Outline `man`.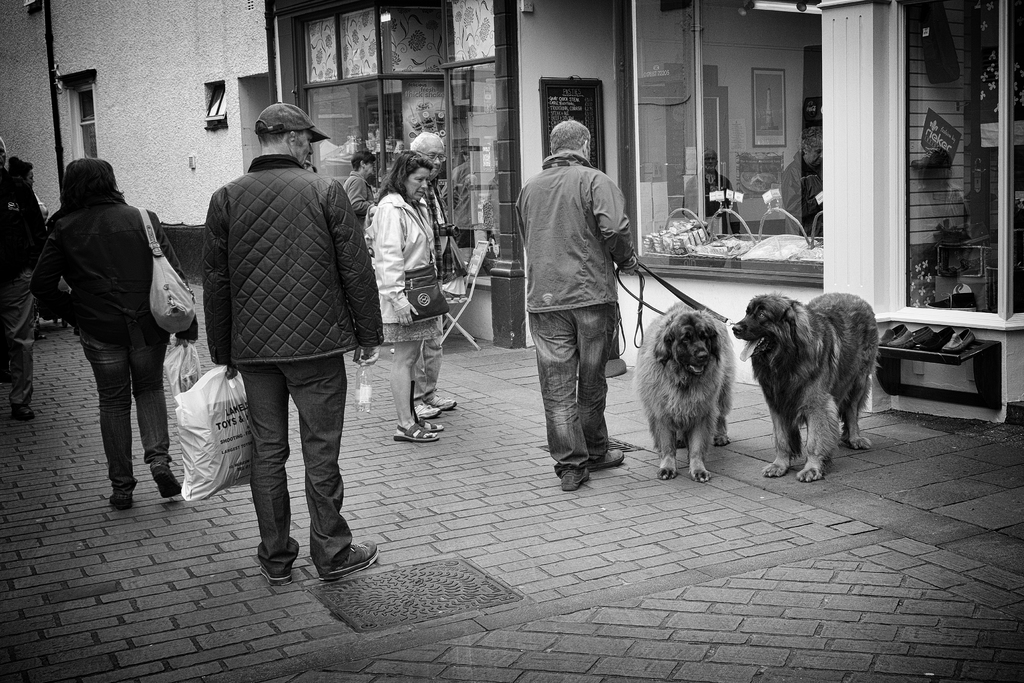
Outline: 197:101:383:578.
